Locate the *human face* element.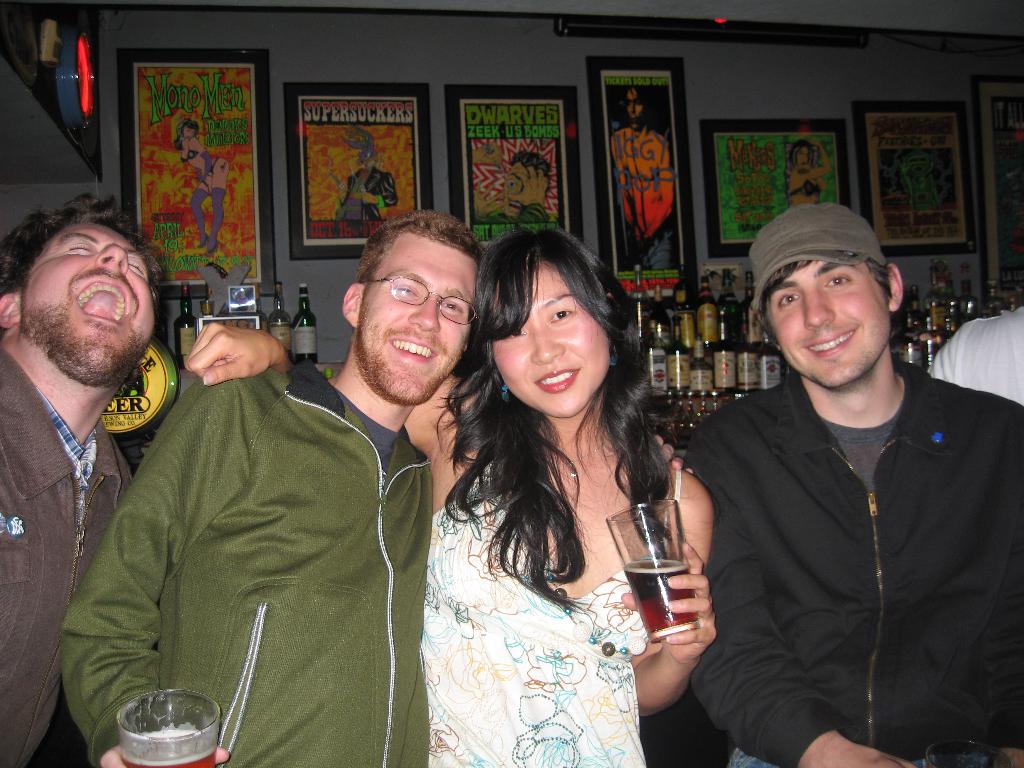
Element bbox: 490 257 614 415.
